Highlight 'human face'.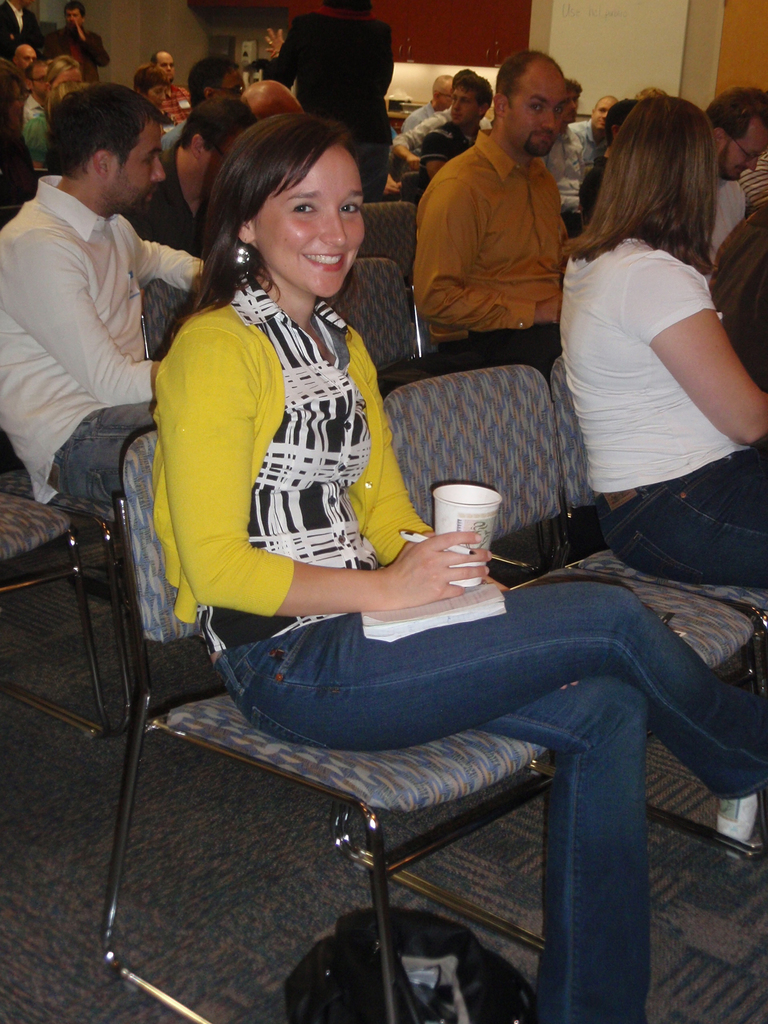
Highlighted region: 33, 66, 48, 94.
